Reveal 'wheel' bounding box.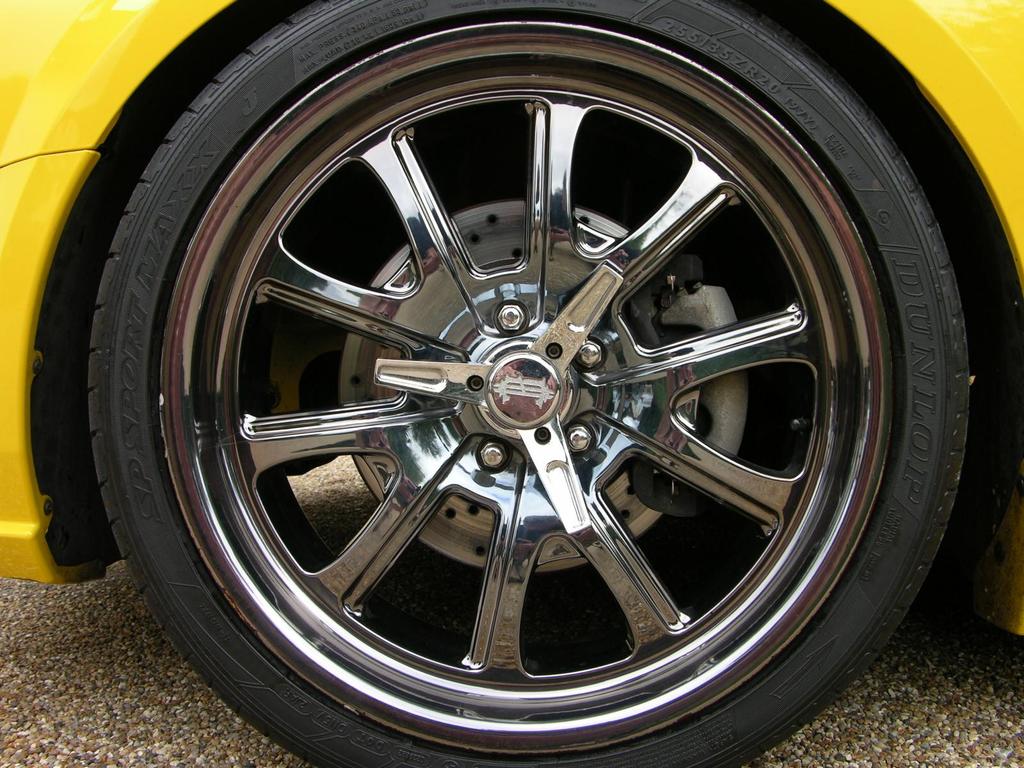
Revealed: 88:0:980:767.
